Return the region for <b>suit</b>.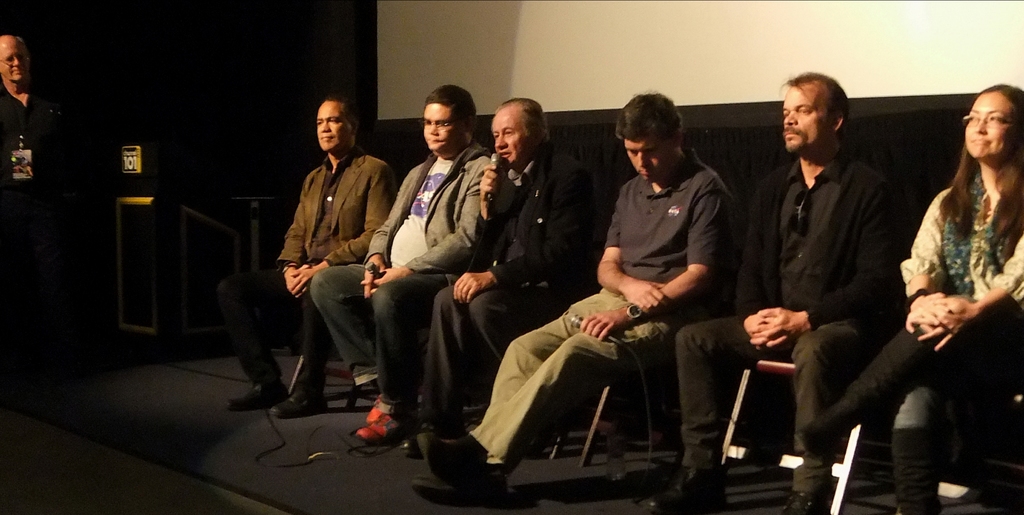
box(733, 158, 908, 356).
